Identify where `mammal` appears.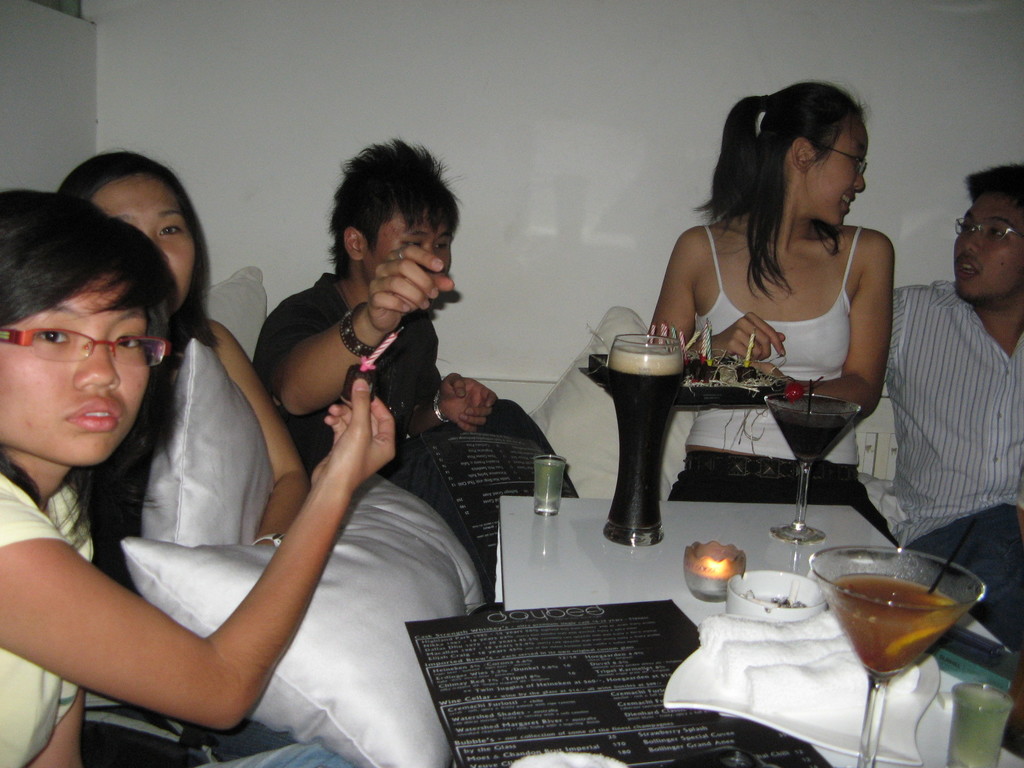
Appears at BBox(880, 158, 1023, 650).
